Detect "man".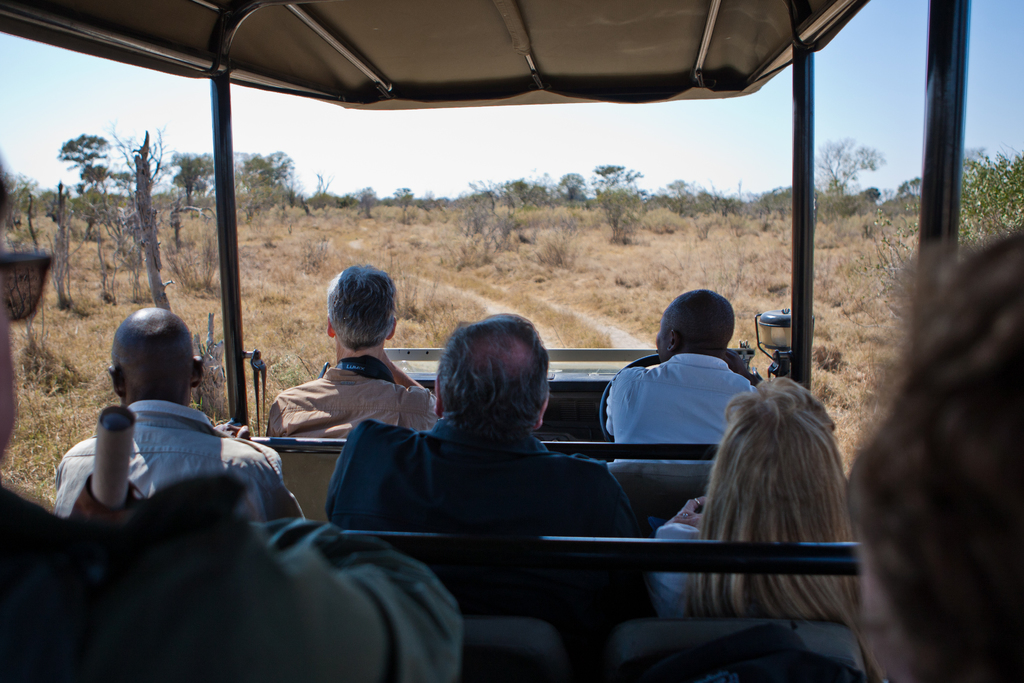
Detected at 52/290/326/521.
